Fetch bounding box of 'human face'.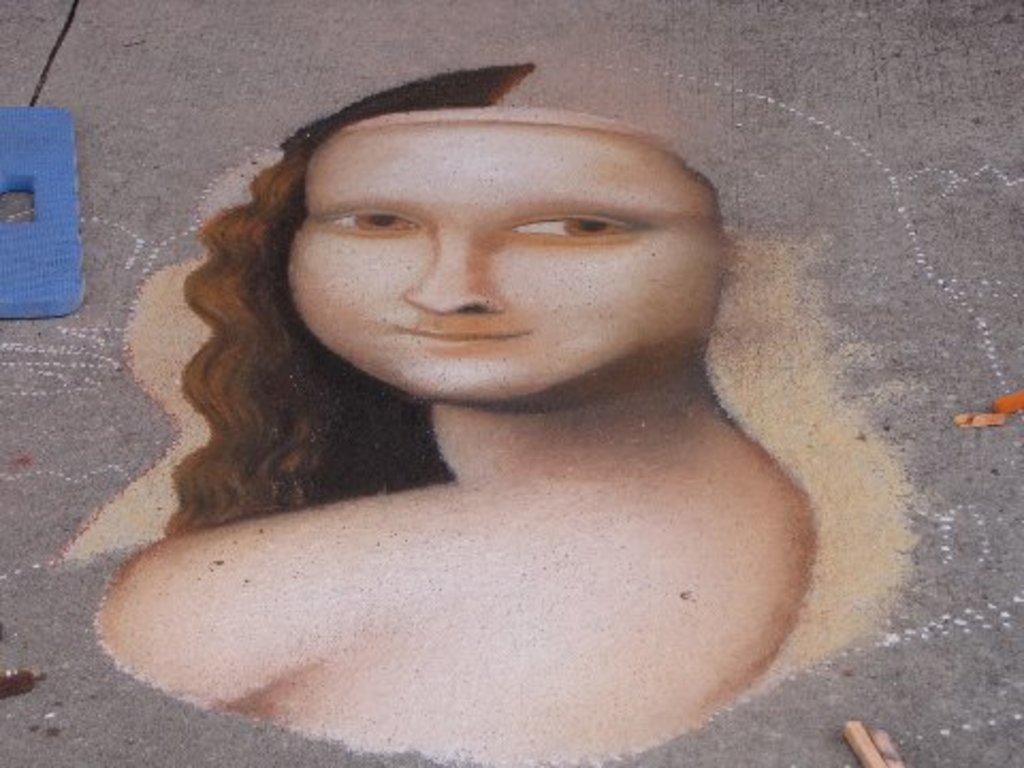
Bbox: x1=284 y1=117 x2=719 y2=416.
